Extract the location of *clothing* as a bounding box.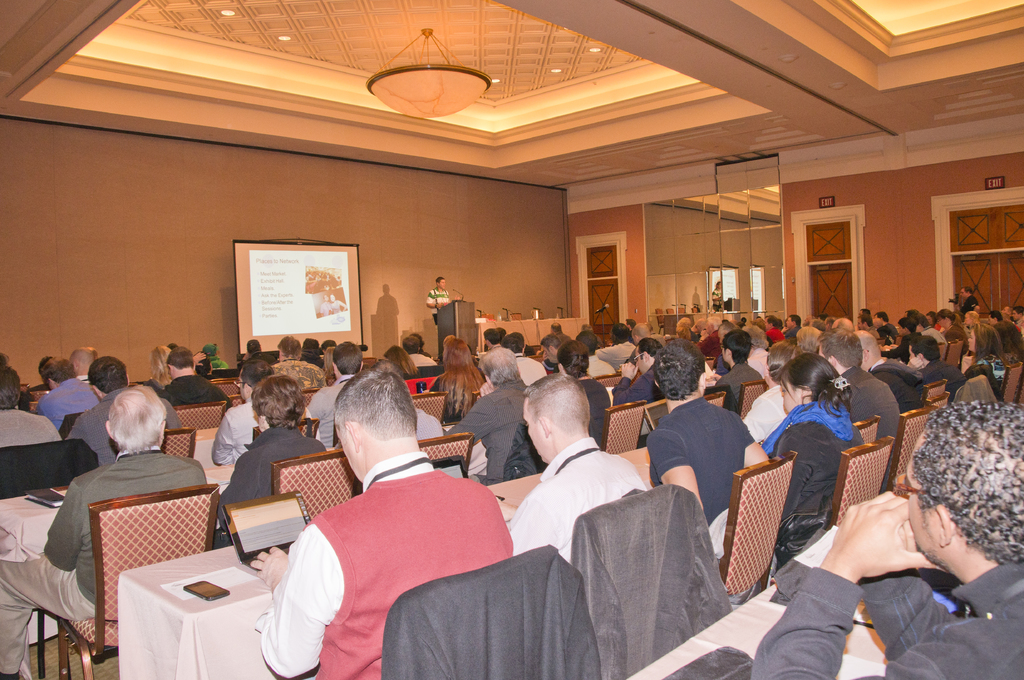
[431,370,486,429].
